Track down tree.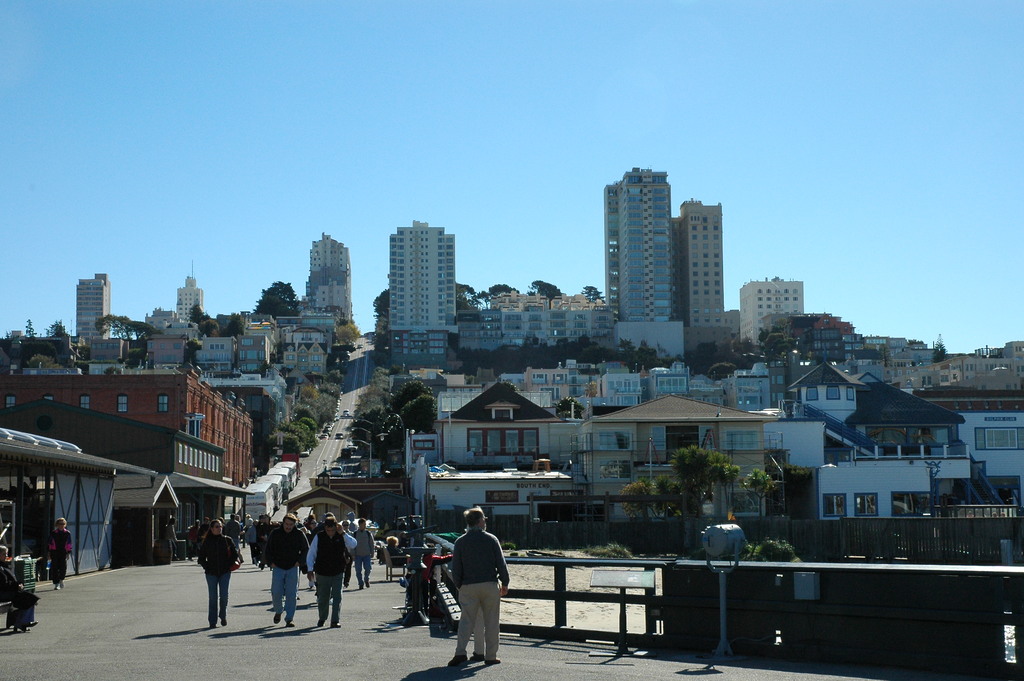
Tracked to 247, 276, 305, 327.
